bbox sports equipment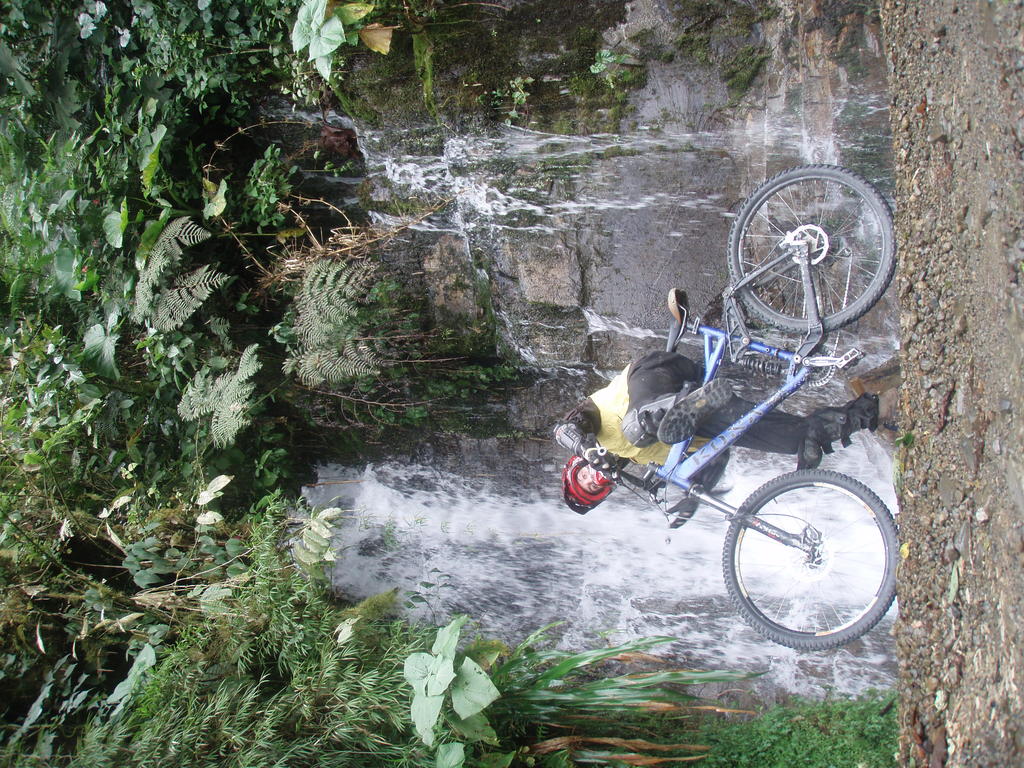
(560, 455, 621, 515)
